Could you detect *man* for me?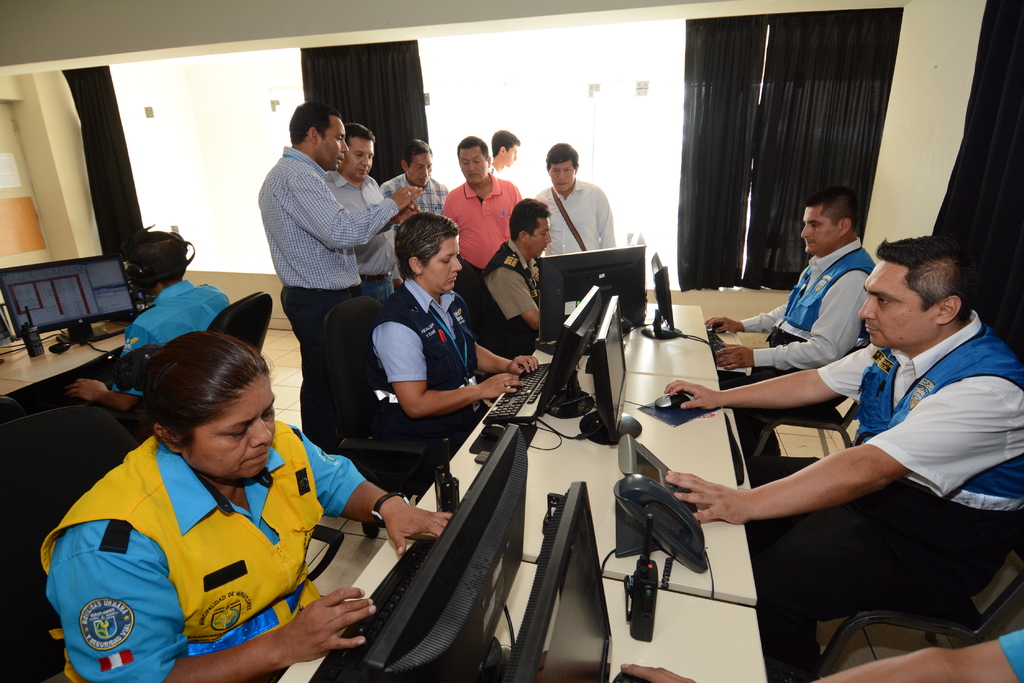
Detection result: <bbox>661, 234, 1023, 682</bbox>.
